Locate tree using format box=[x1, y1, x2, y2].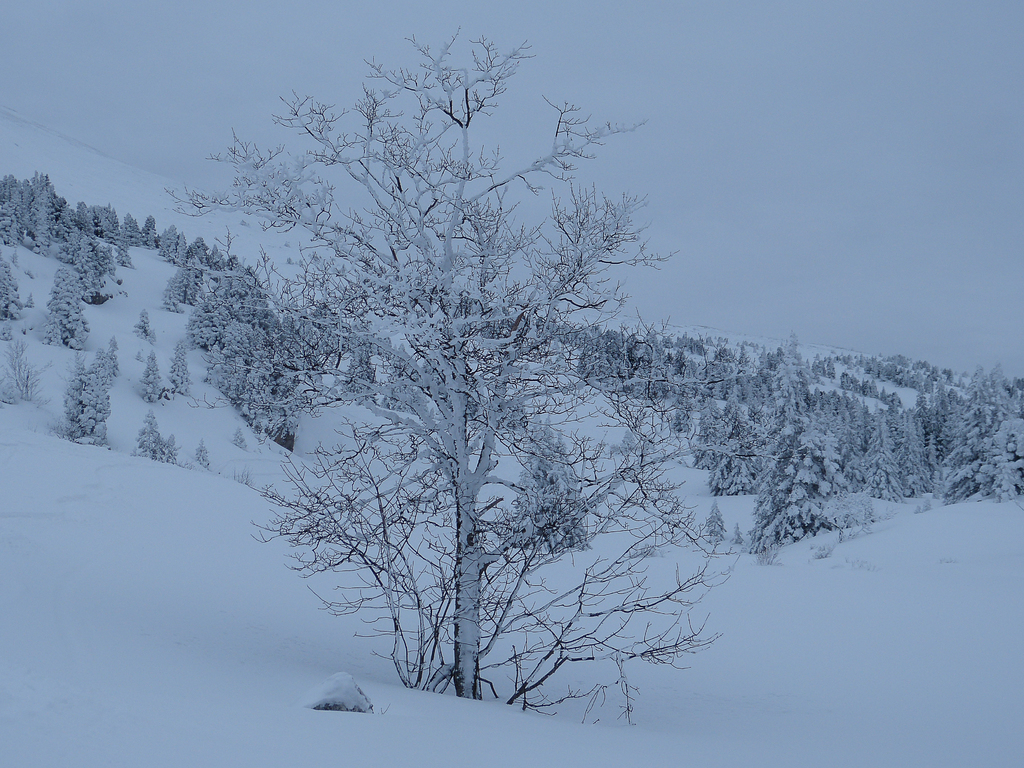
box=[856, 416, 900, 505].
